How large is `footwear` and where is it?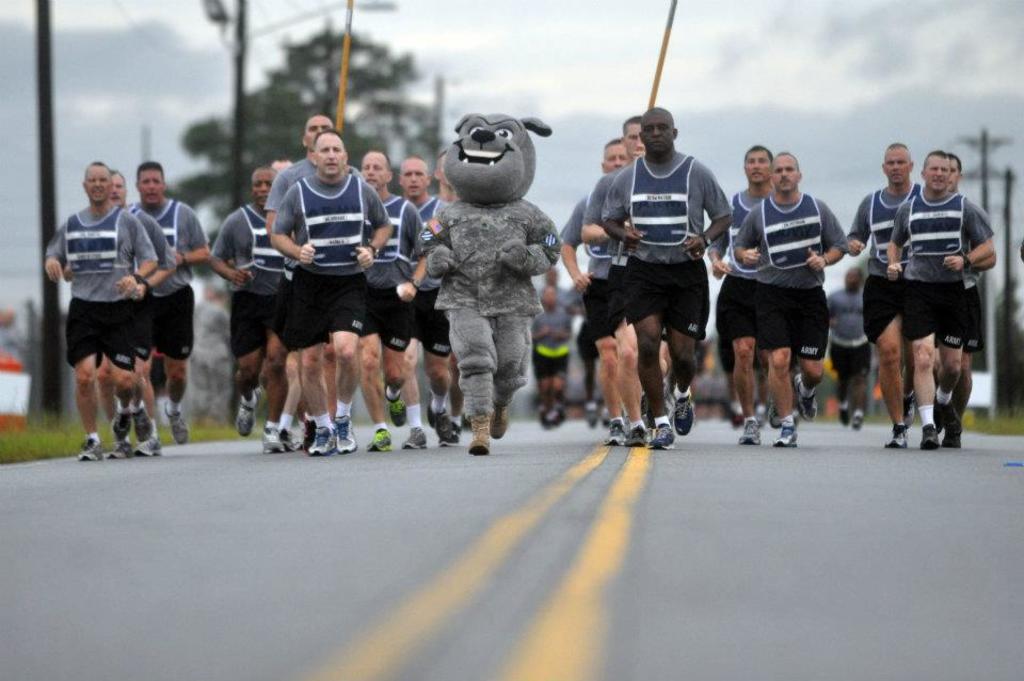
Bounding box: <box>389,385,409,424</box>.
